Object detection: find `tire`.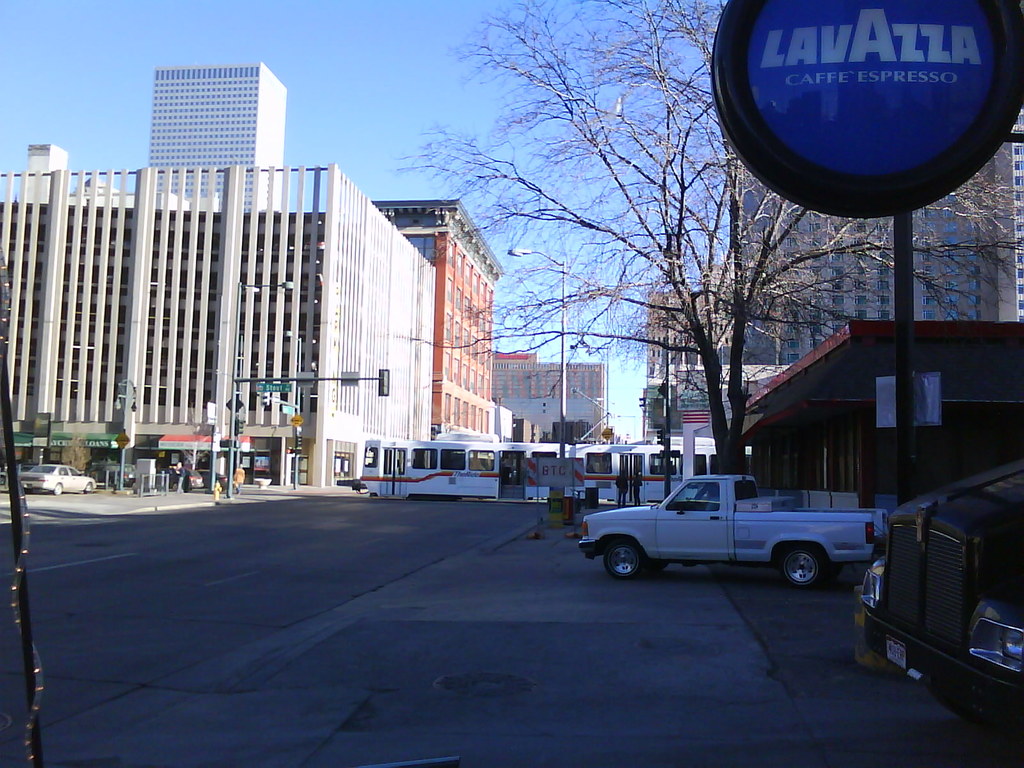
[52, 482, 63, 492].
